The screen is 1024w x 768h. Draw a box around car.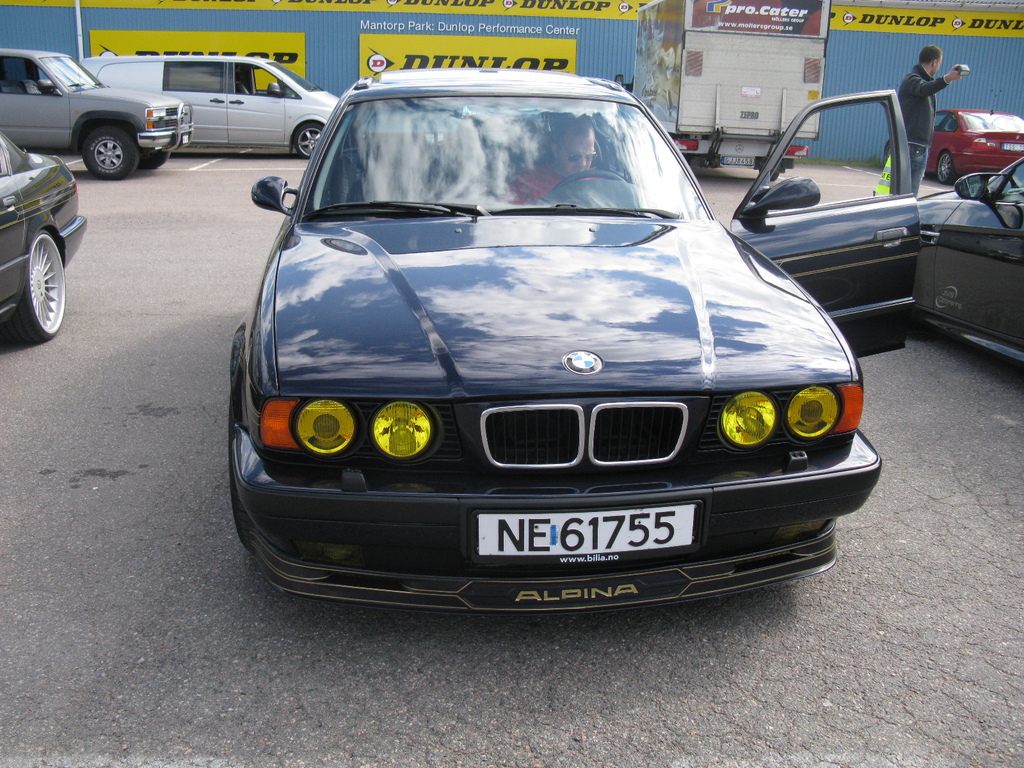
Rect(229, 66, 922, 616).
